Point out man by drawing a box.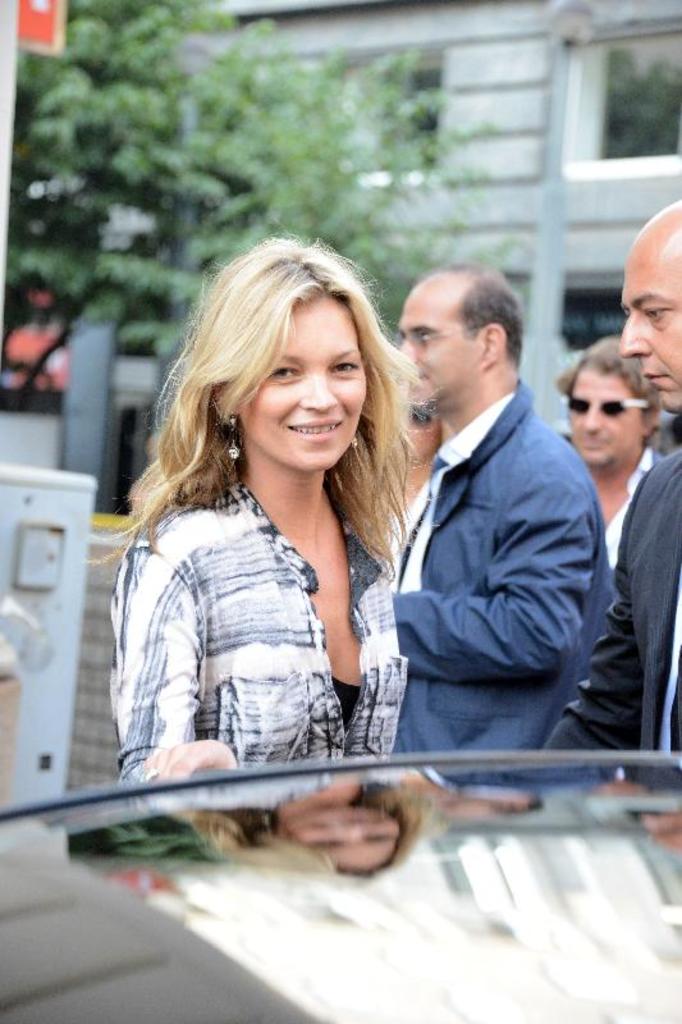
locate(548, 332, 667, 589).
